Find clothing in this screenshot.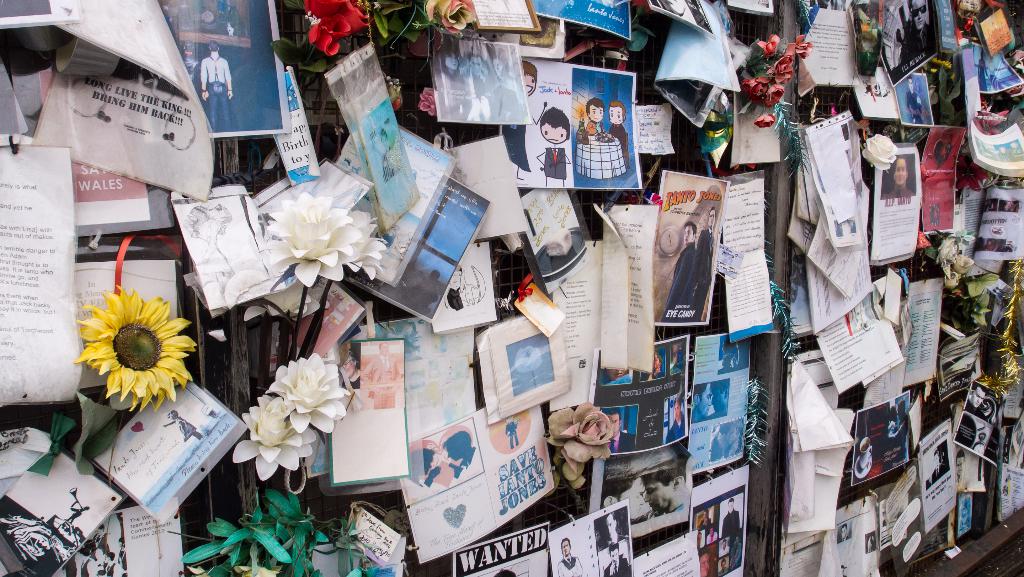
The bounding box for clothing is select_region(697, 521, 713, 531).
